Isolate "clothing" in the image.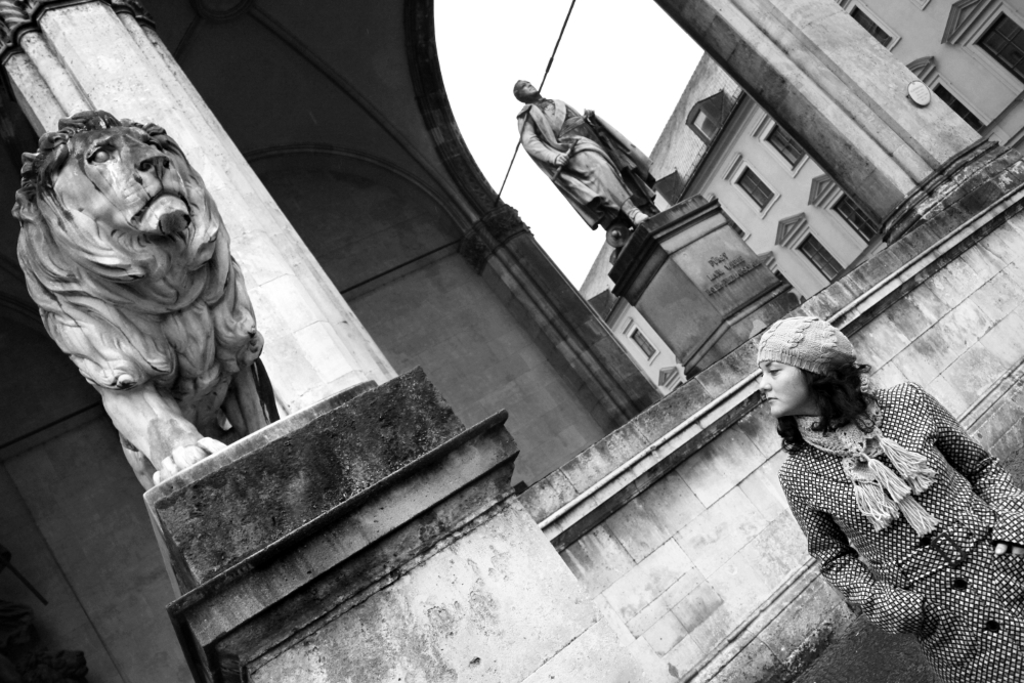
Isolated region: (793, 384, 1023, 674).
